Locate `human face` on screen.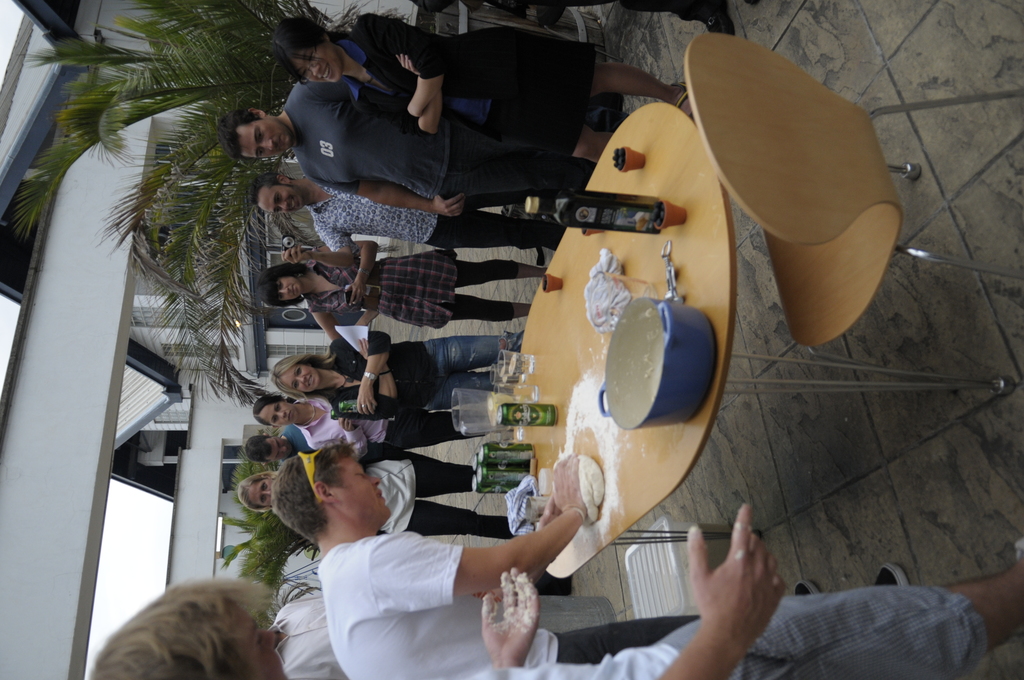
On screen at (298, 51, 338, 83).
